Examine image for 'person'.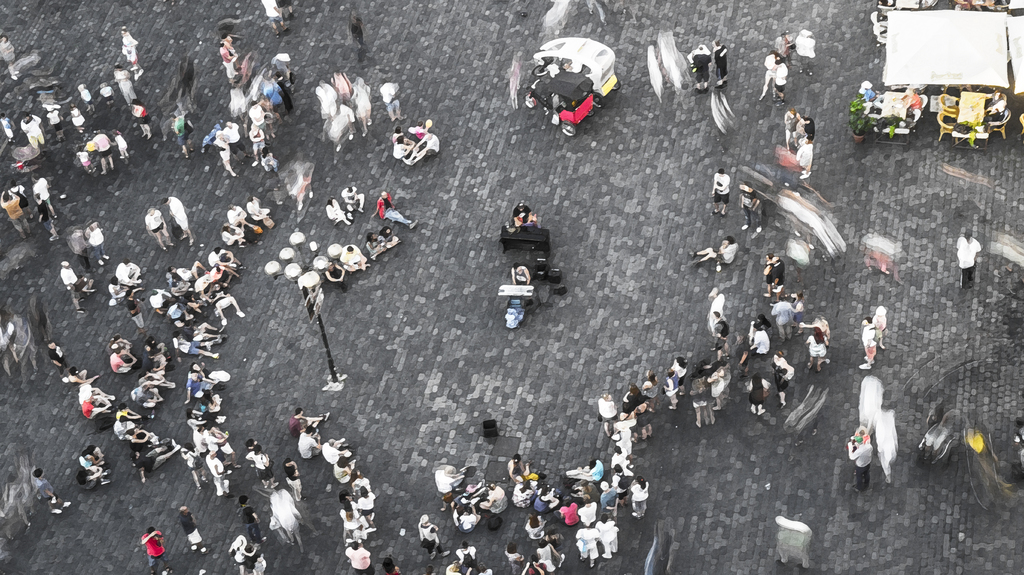
Examination result: bbox=(228, 200, 264, 234).
